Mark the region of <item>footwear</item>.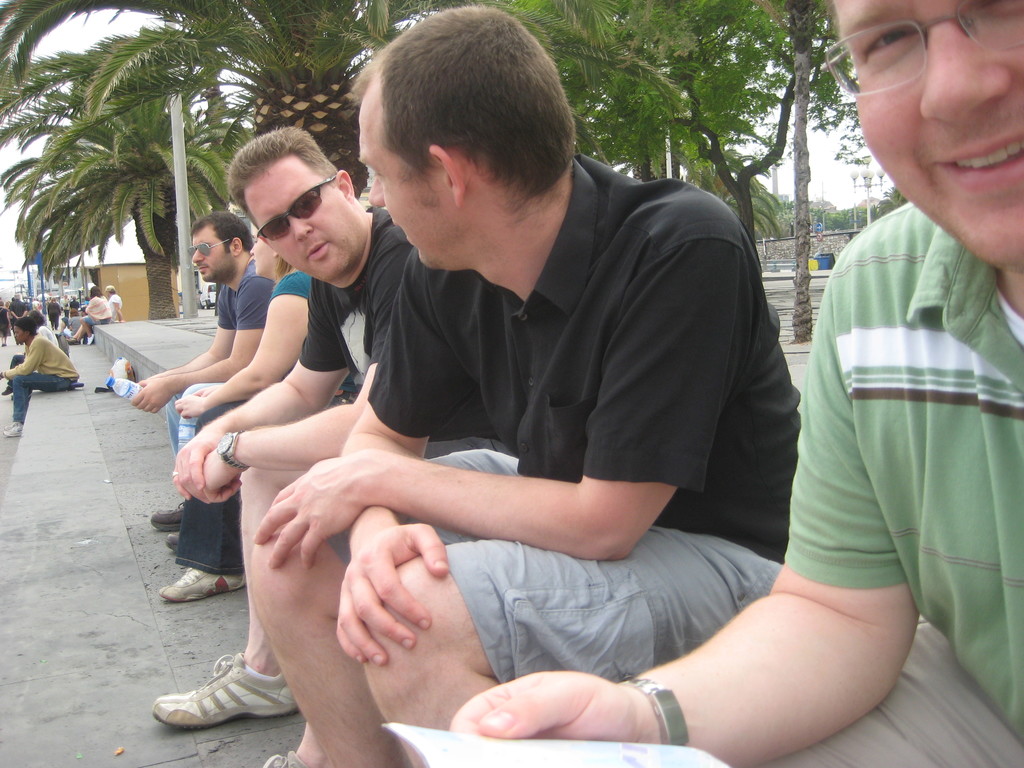
Region: (1, 340, 6, 346).
